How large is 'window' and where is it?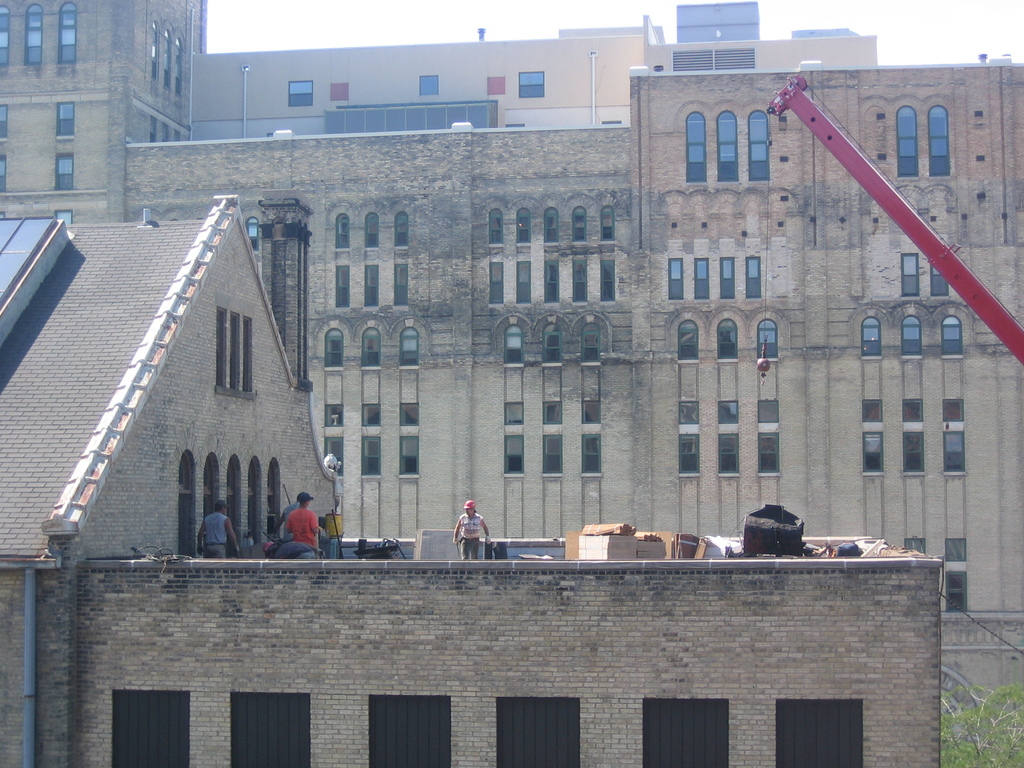
Bounding box: left=758, top=399, right=778, bottom=420.
